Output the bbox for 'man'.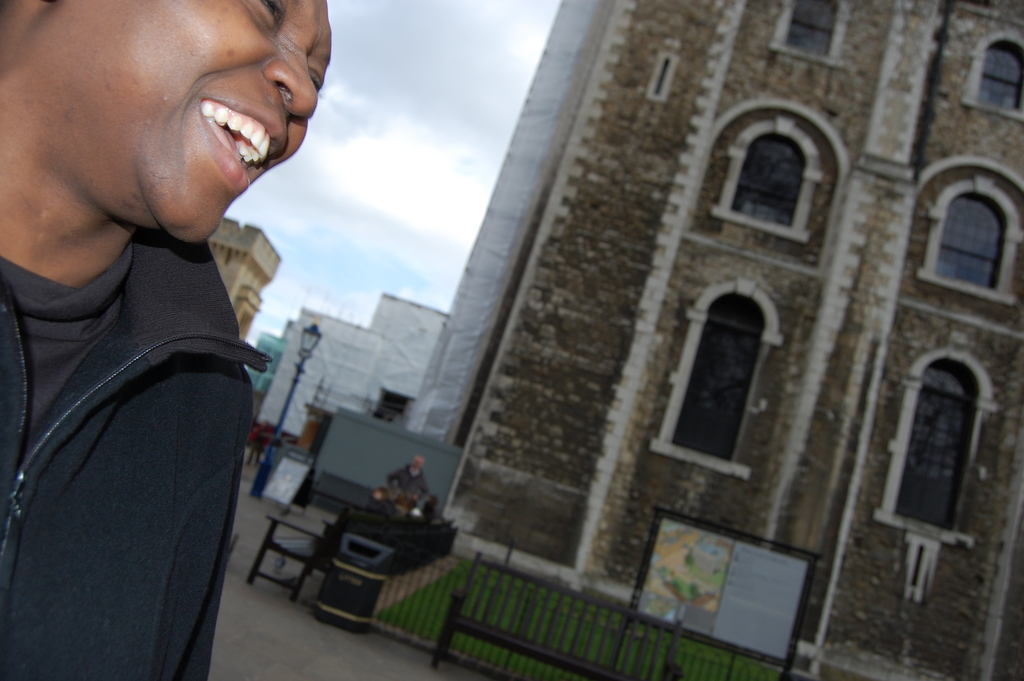
select_region(0, 0, 330, 680).
